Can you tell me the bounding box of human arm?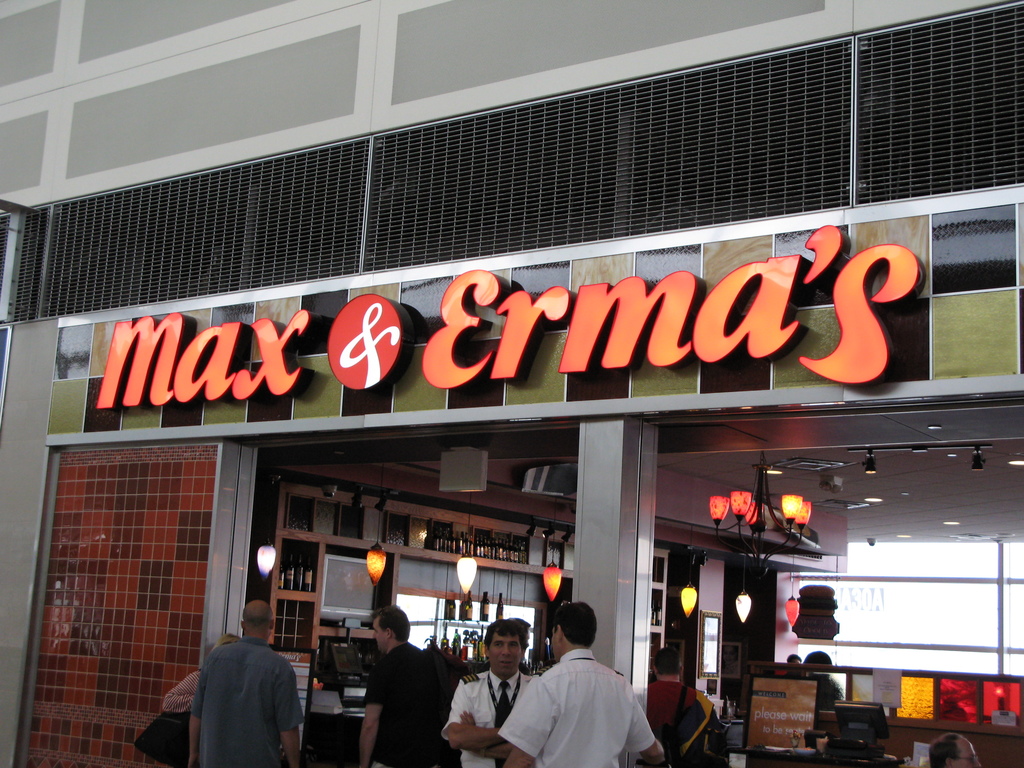
[x1=275, y1=660, x2=301, y2=767].
